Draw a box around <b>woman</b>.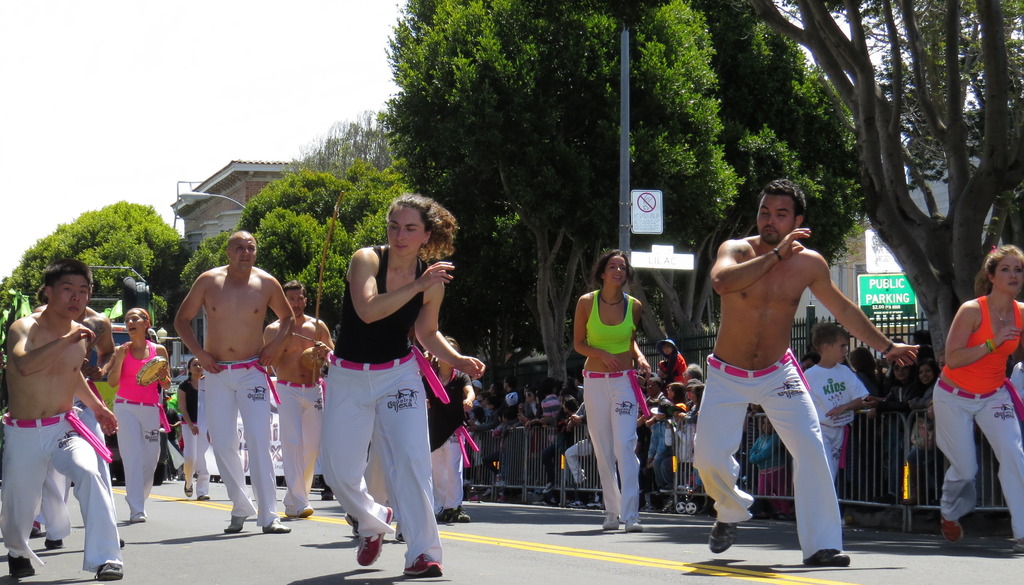
[572, 246, 650, 533].
